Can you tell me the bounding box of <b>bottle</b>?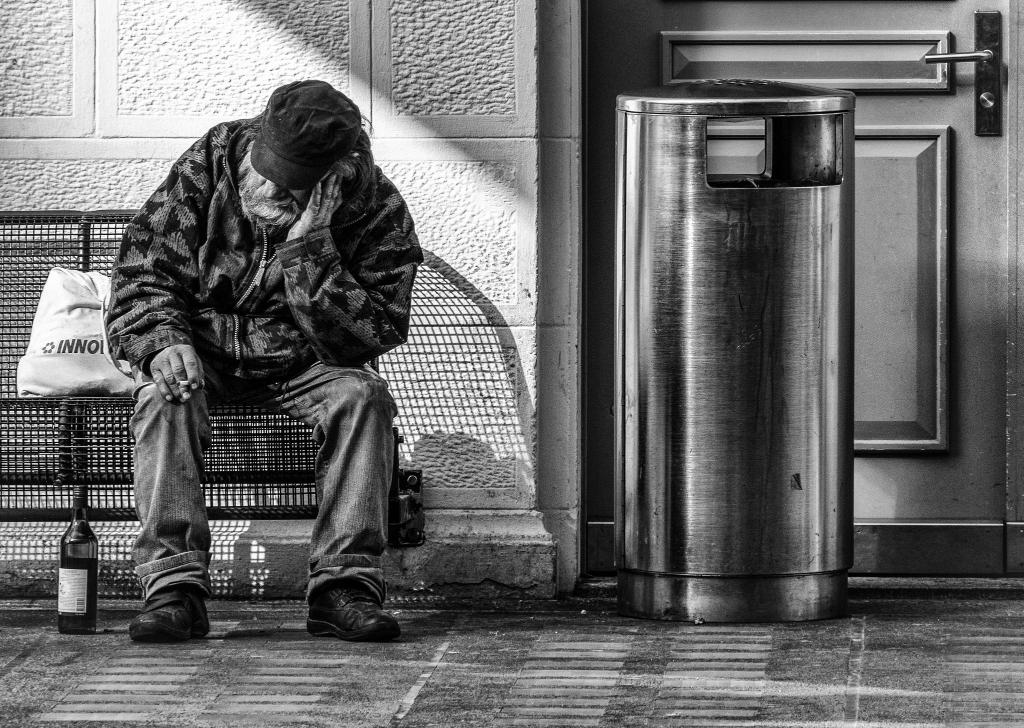
box(58, 486, 100, 635).
